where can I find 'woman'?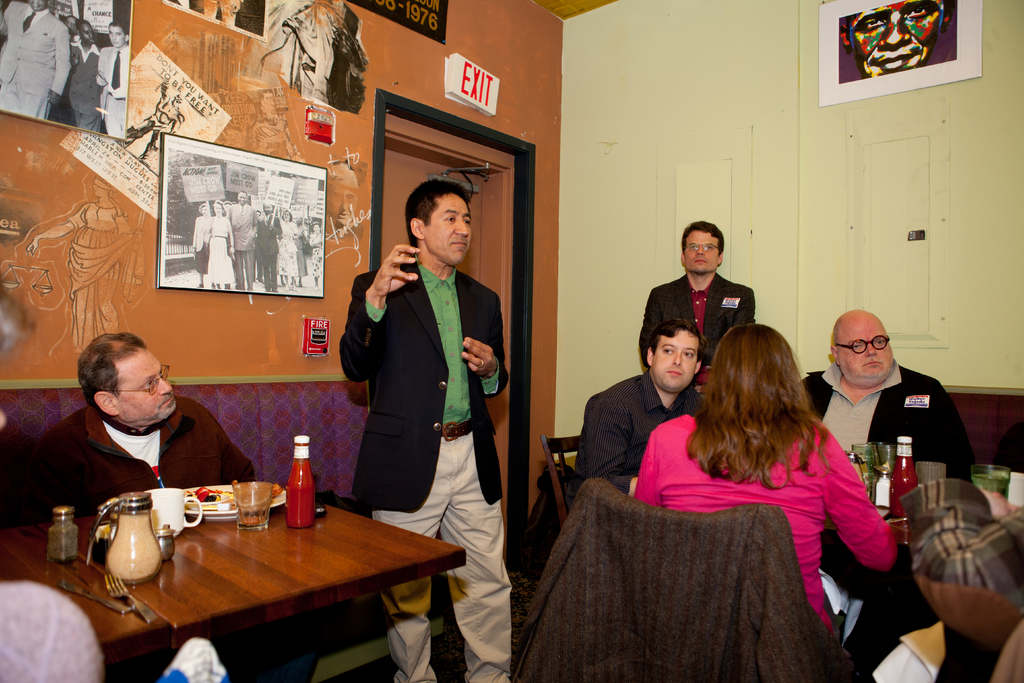
You can find it at l=203, t=199, r=234, b=287.
